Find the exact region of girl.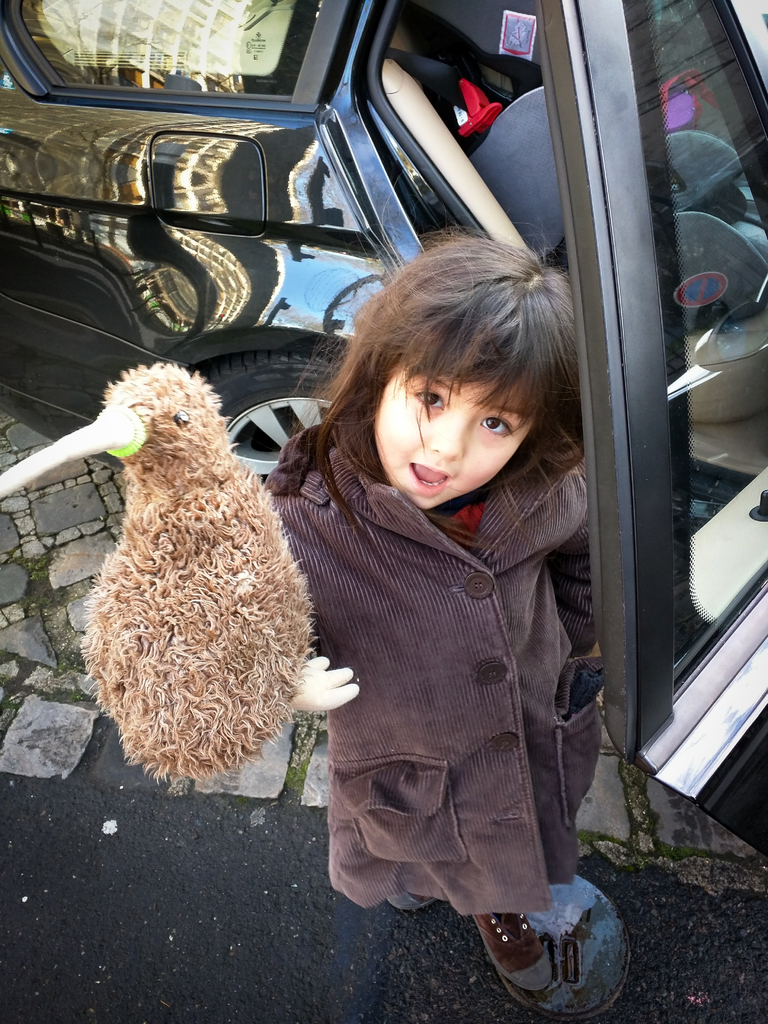
Exact region: [248, 221, 611, 989].
